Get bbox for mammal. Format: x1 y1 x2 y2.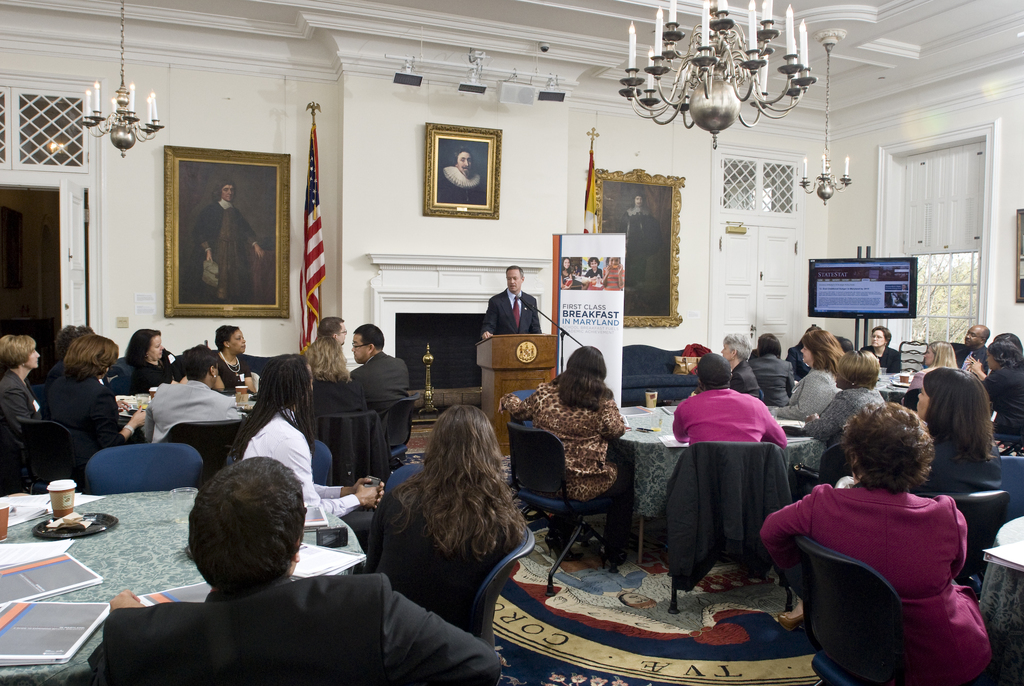
37 323 91 382.
